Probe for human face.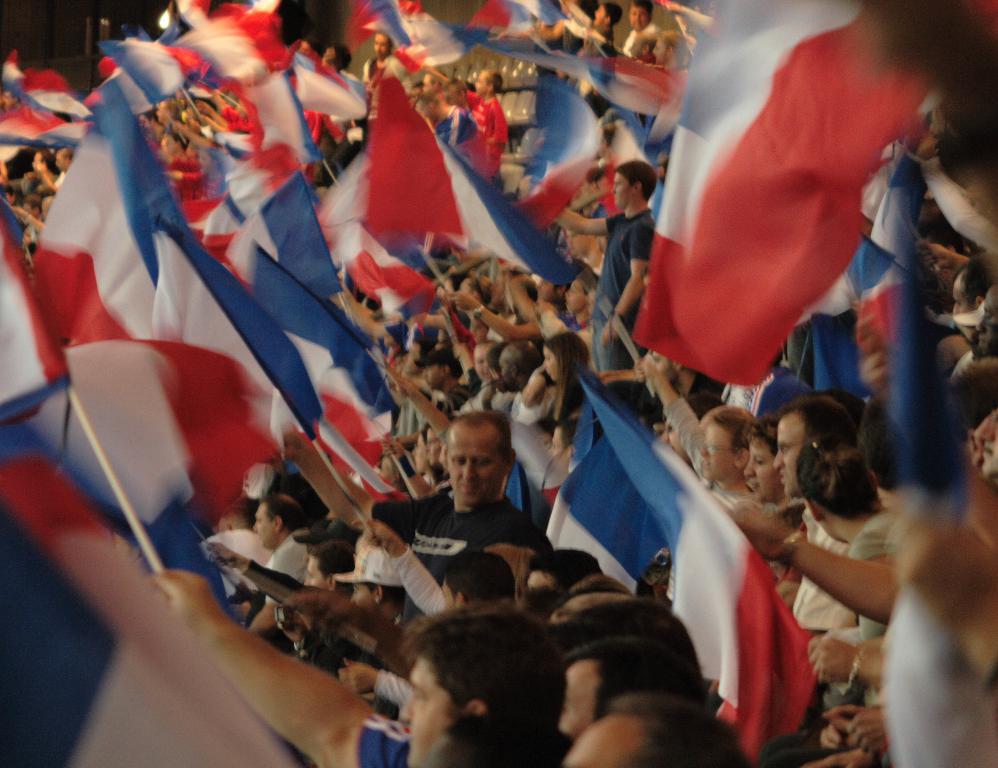
Probe result: l=697, t=420, r=736, b=480.
